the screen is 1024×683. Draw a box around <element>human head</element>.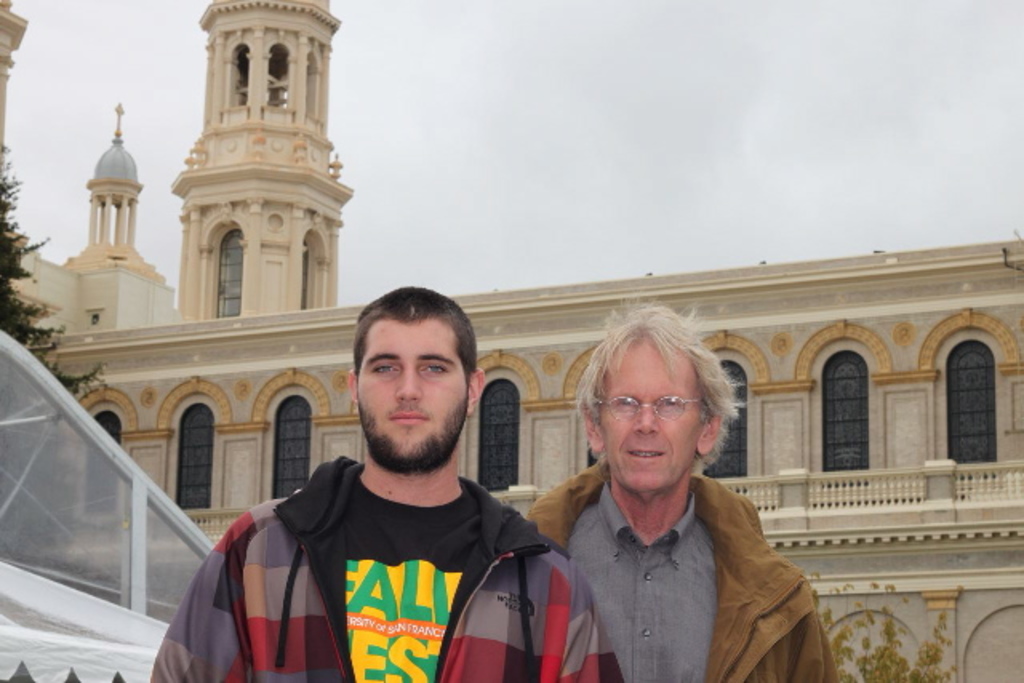
bbox=(570, 307, 739, 493).
